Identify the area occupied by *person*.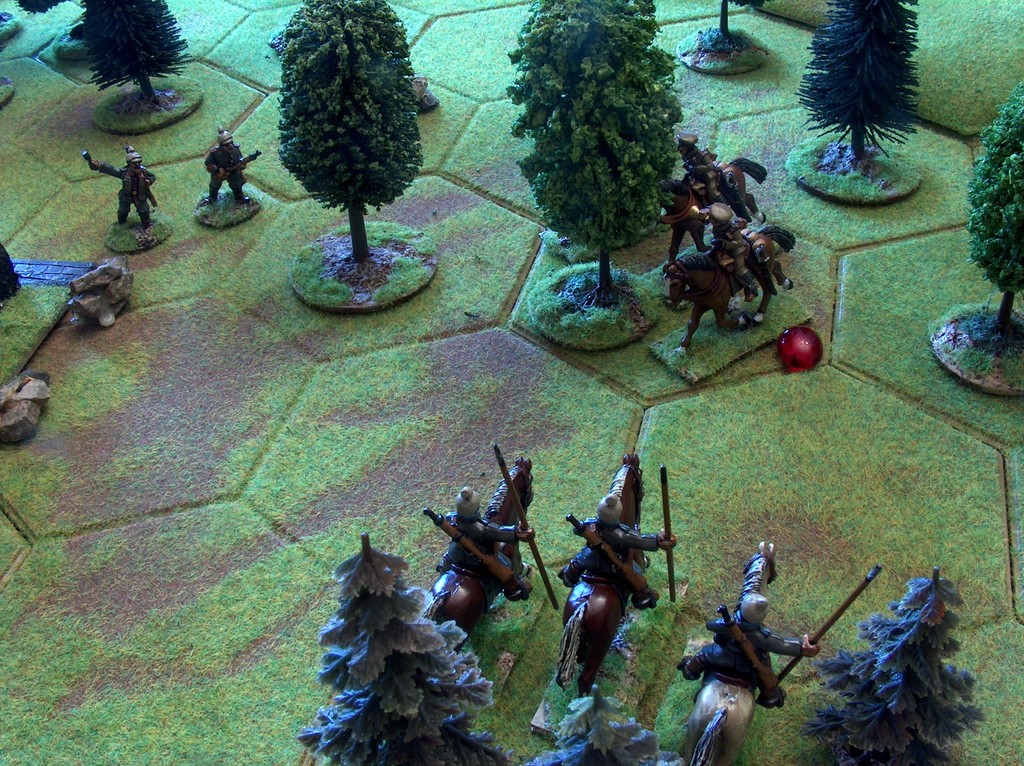
Area: [673, 134, 730, 207].
